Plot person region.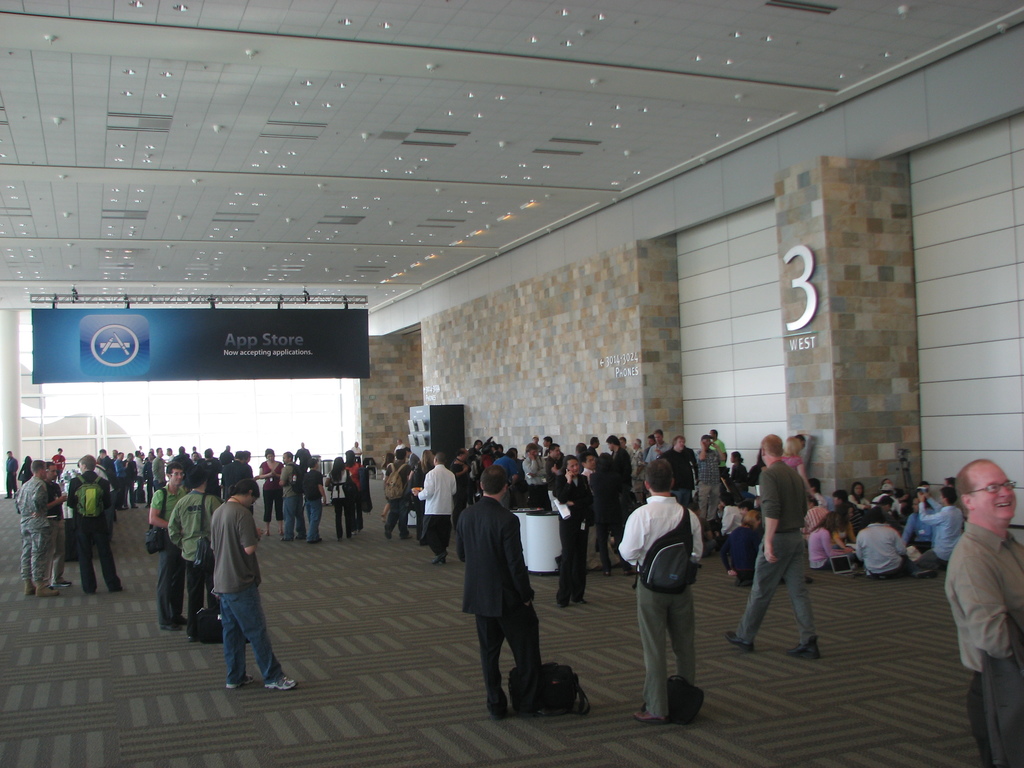
Plotted at (112,445,129,494).
